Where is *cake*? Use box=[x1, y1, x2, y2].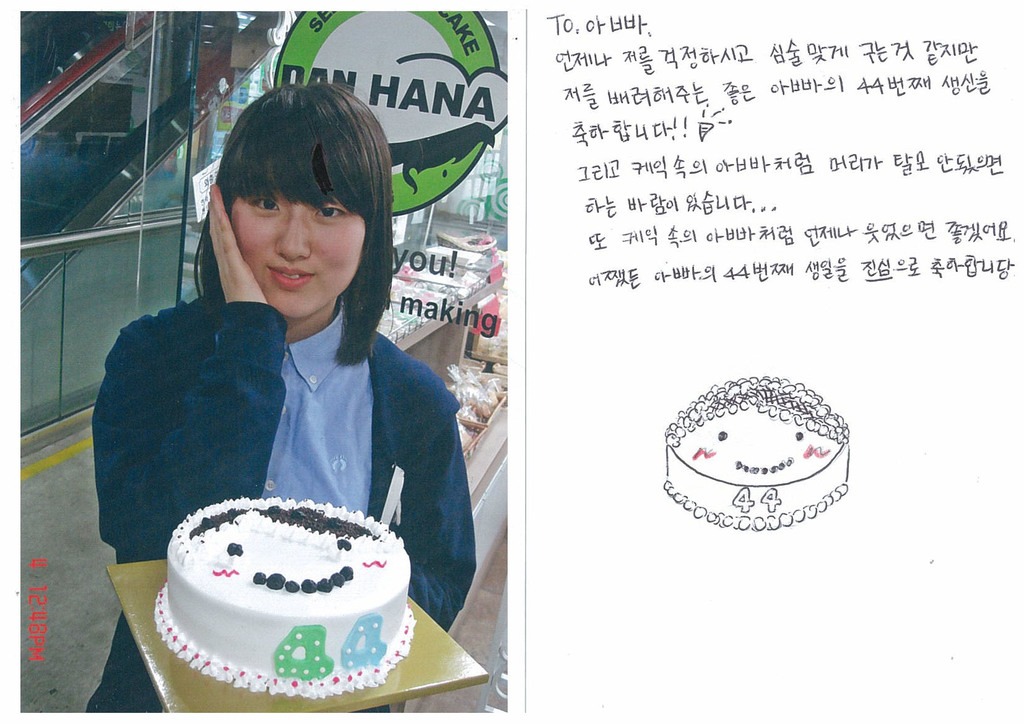
box=[664, 372, 850, 532].
